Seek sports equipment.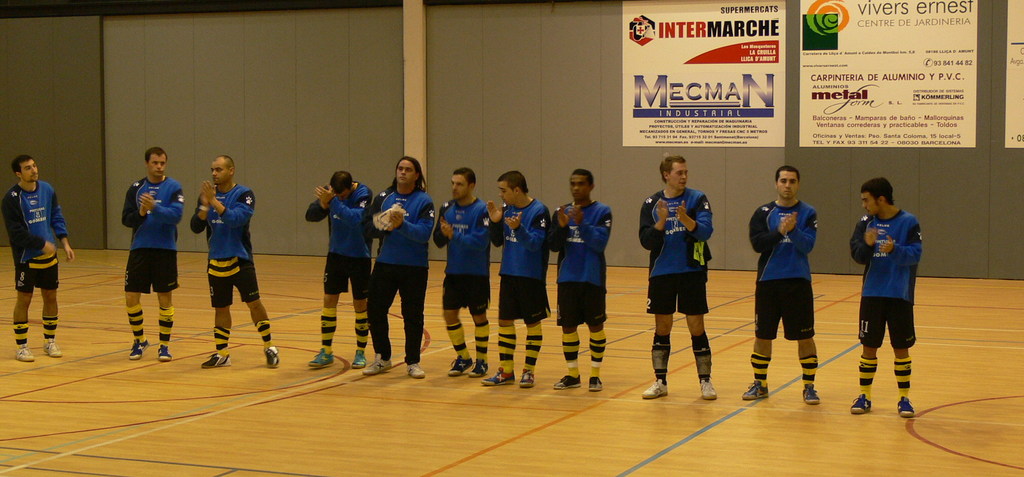
bbox=[264, 347, 282, 375].
